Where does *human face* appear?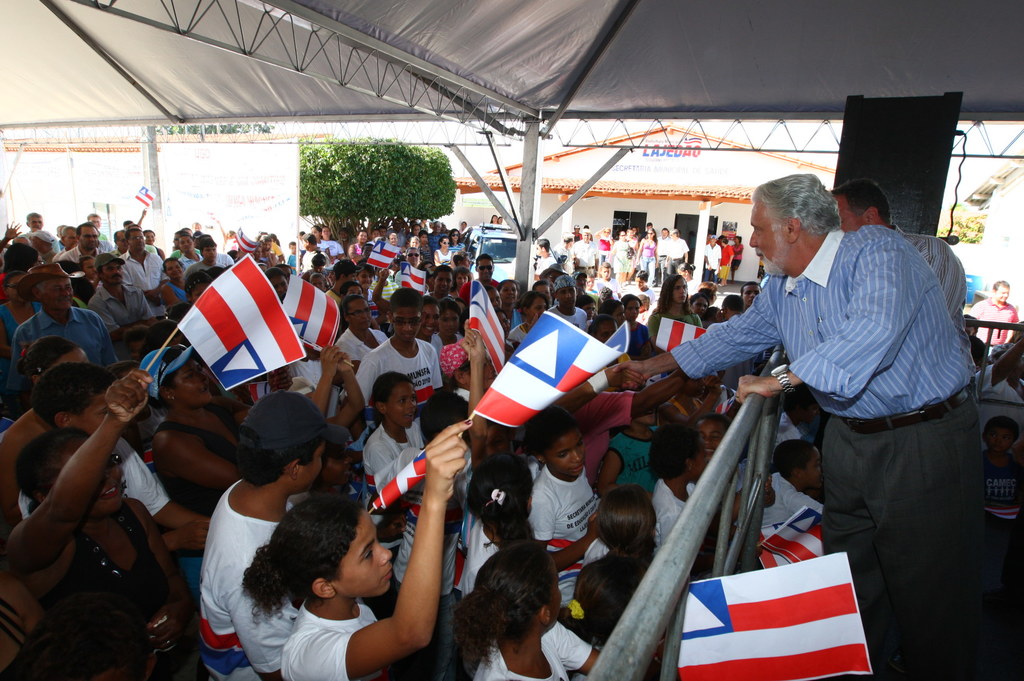
Appears at <bbox>358, 268, 375, 287</bbox>.
